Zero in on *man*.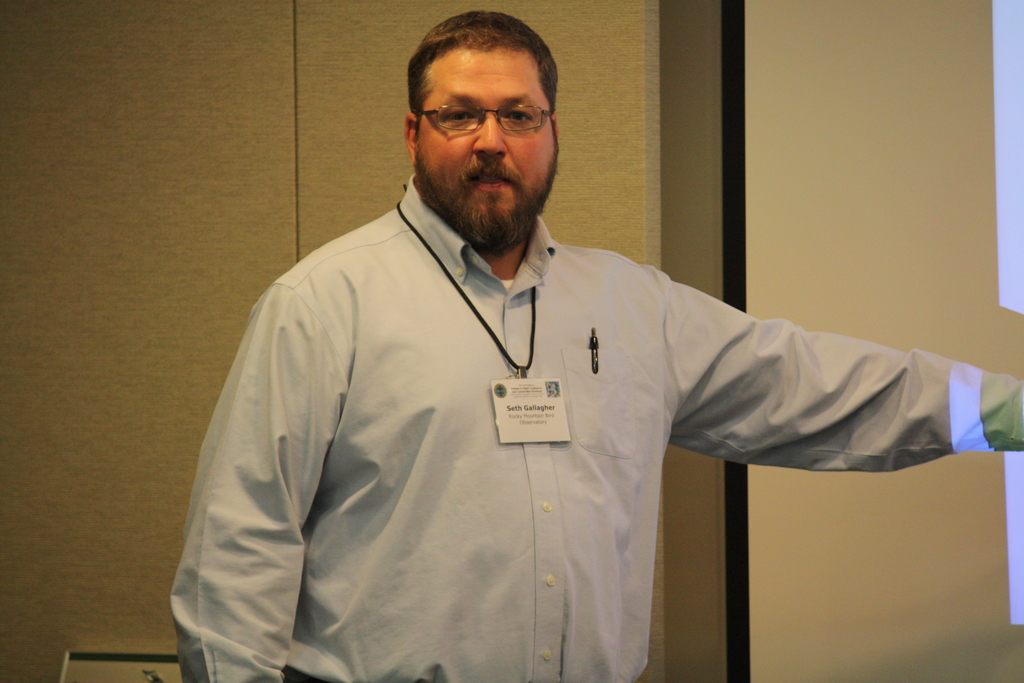
Zeroed in: pyautogui.locateOnScreen(172, 11, 1023, 682).
